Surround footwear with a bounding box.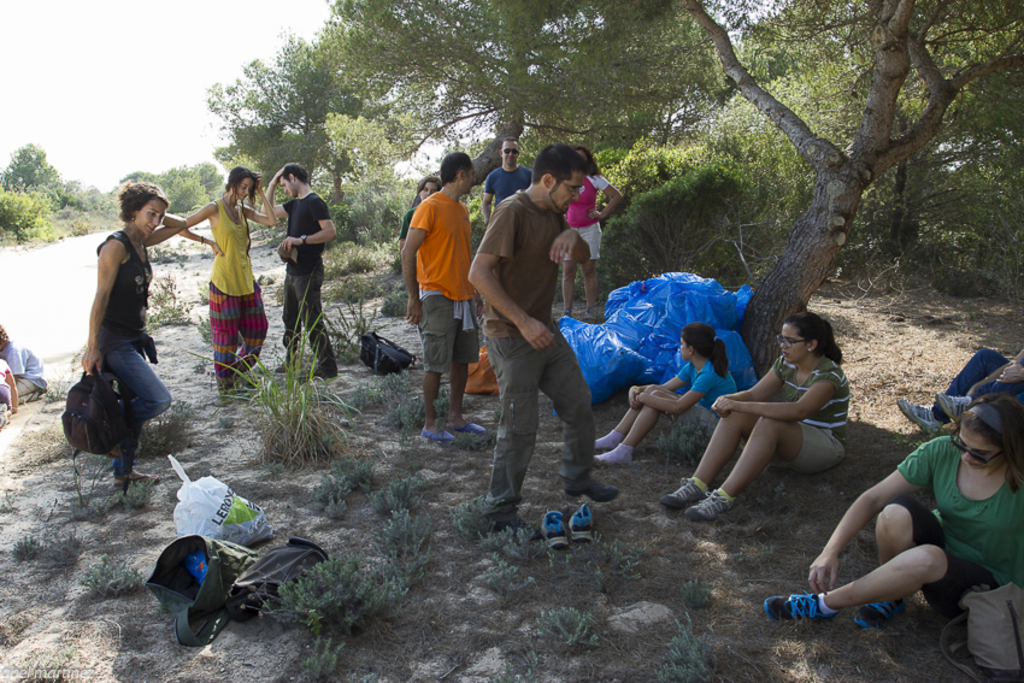
bbox(416, 420, 459, 444).
